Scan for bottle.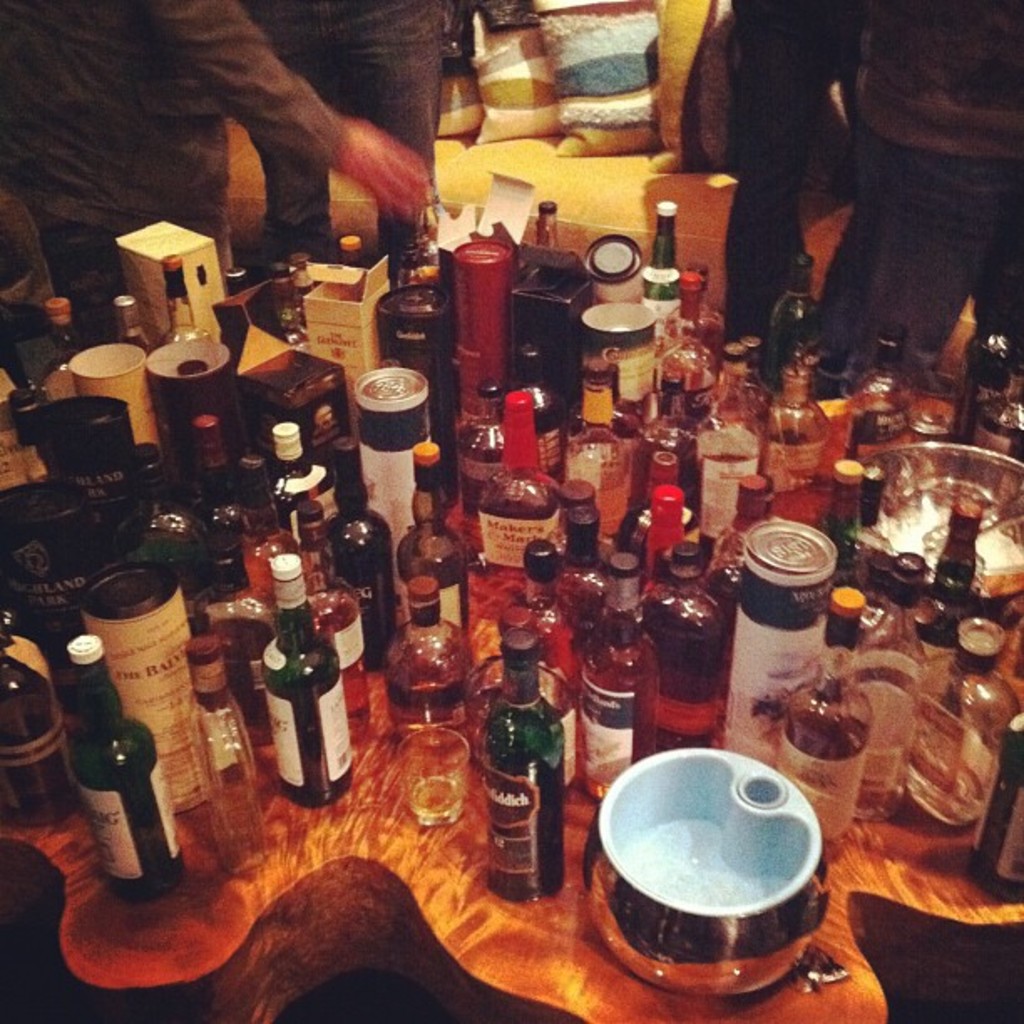
Scan result: [77,636,186,905].
